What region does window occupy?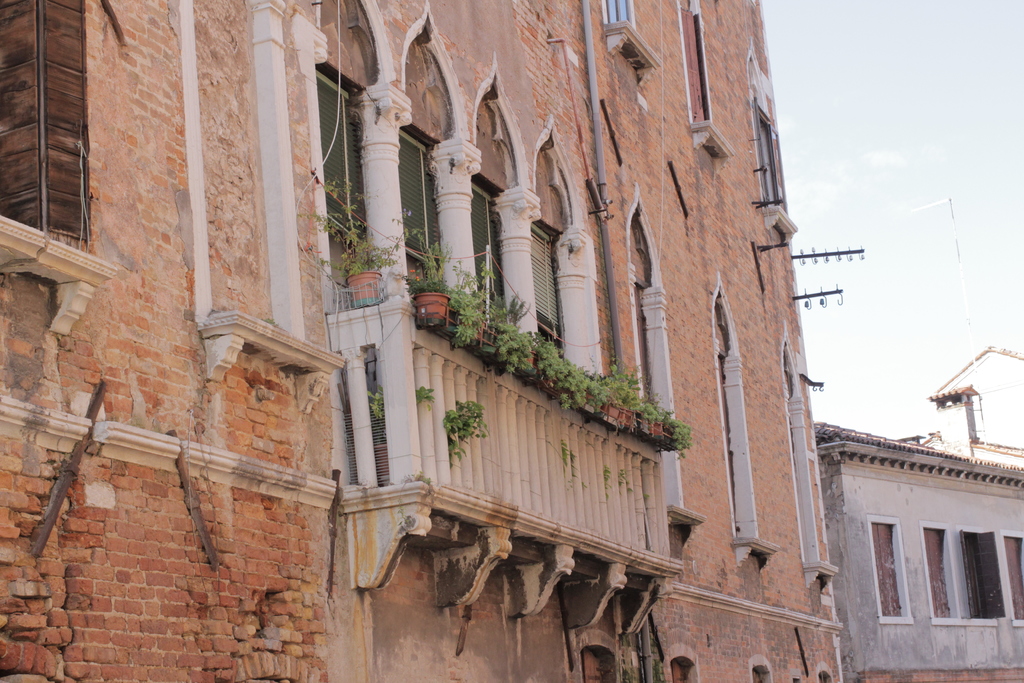
{"left": 596, "top": 0, "right": 664, "bottom": 90}.
